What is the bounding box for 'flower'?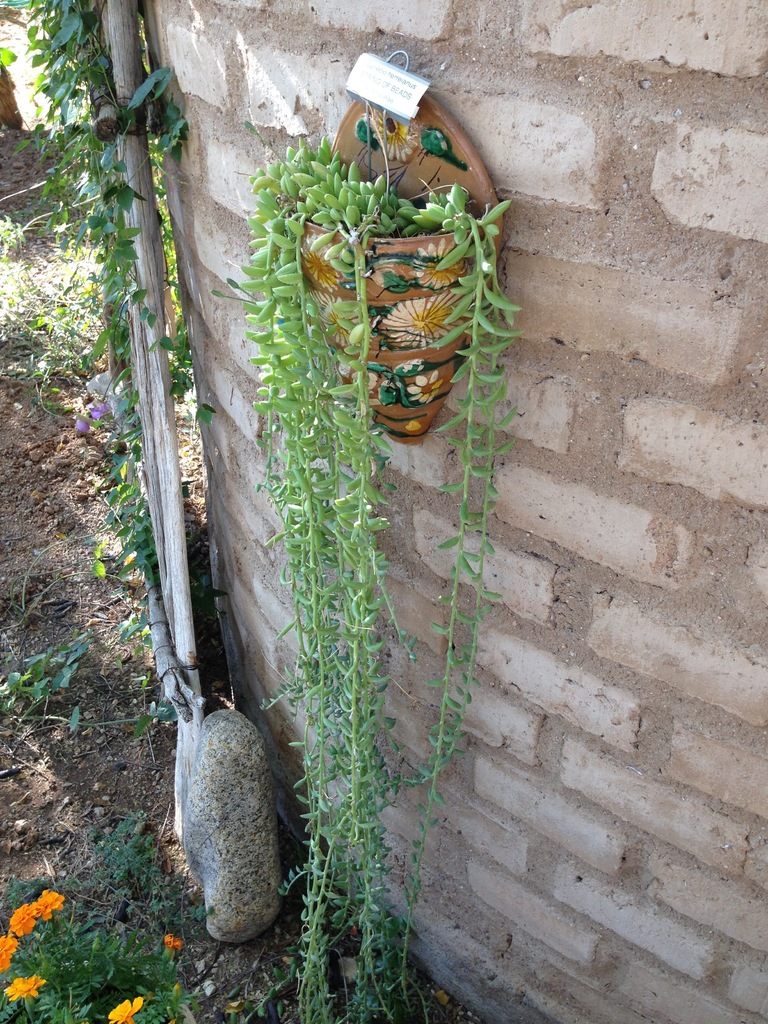
(left=163, top=931, right=182, bottom=952).
